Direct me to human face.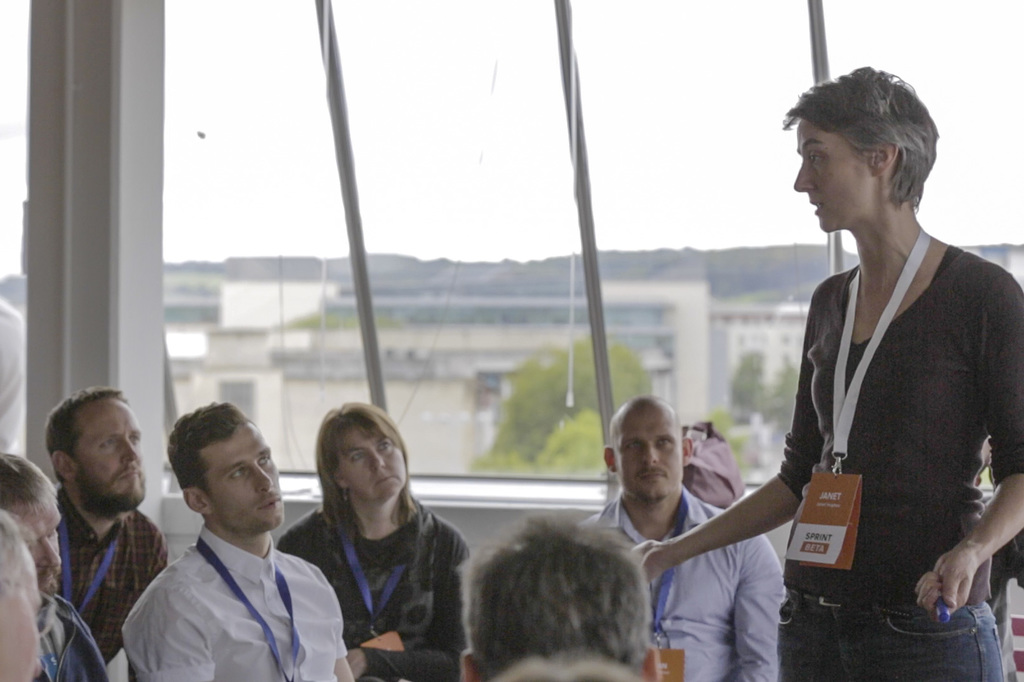
Direction: detection(619, 412, 679, 506).
